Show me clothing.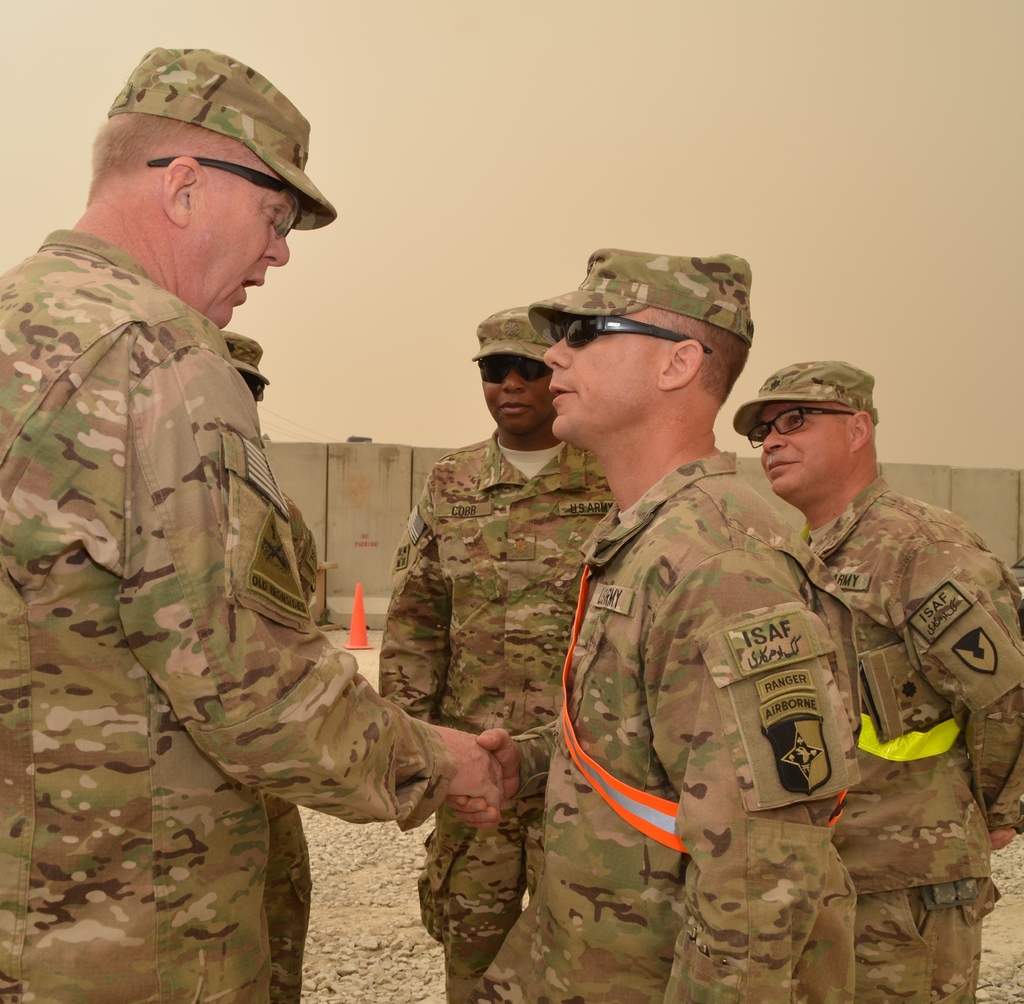
clothing is here: 490, 455, 857, 1003.
